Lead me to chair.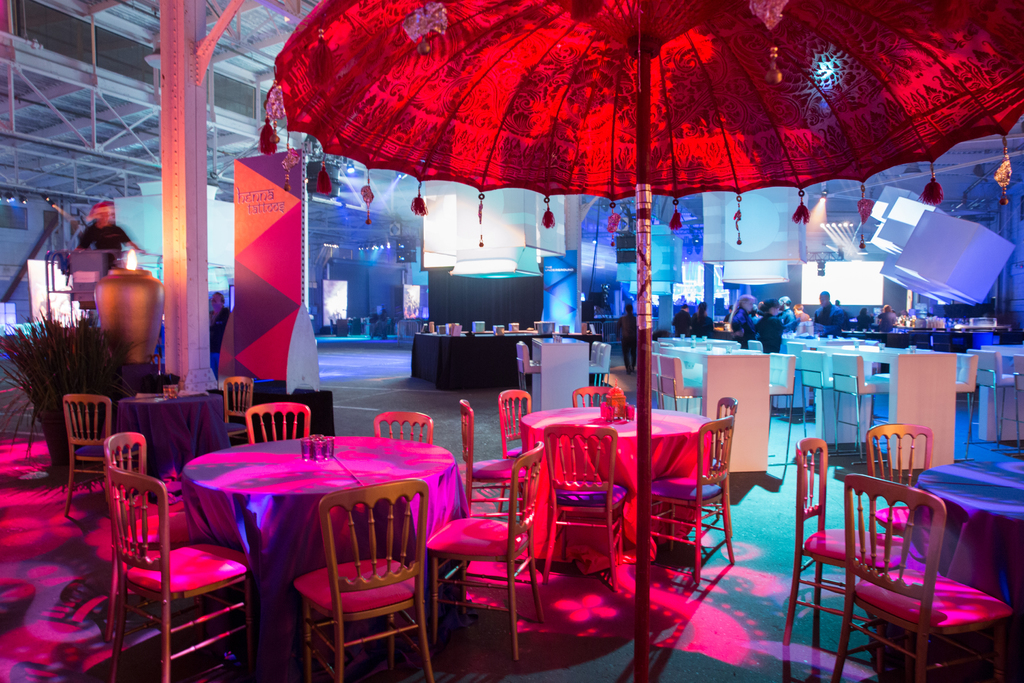
Lead to 367 409 435 446.
